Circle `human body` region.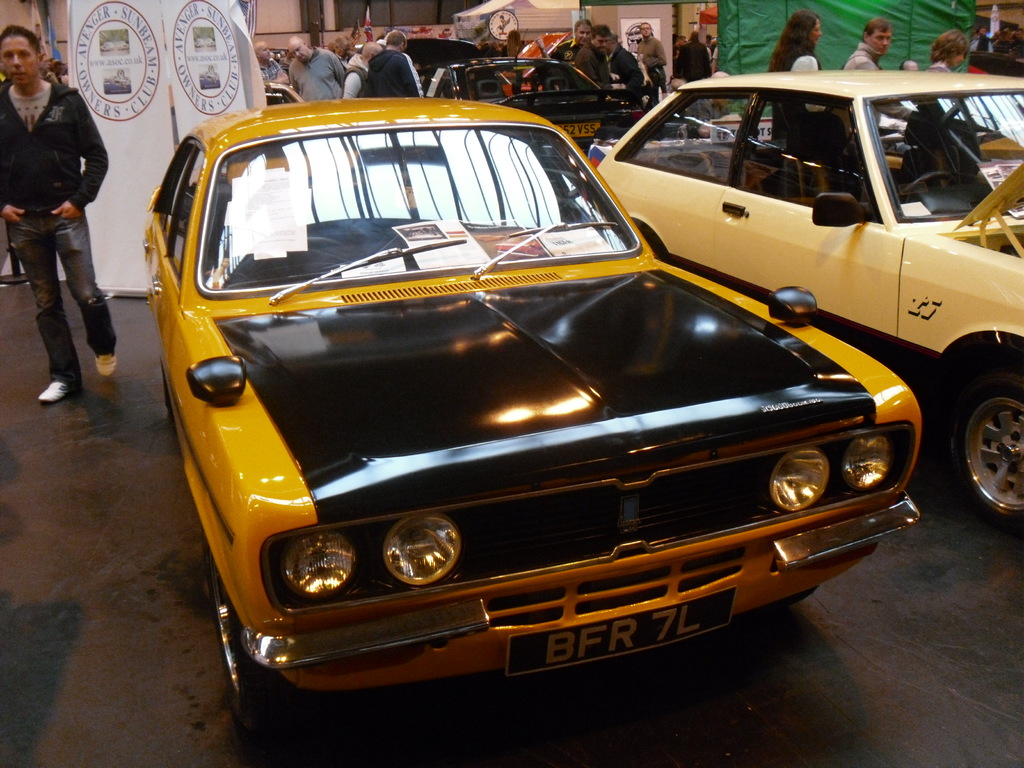
Region: rect(362, 31, 431, 97).
